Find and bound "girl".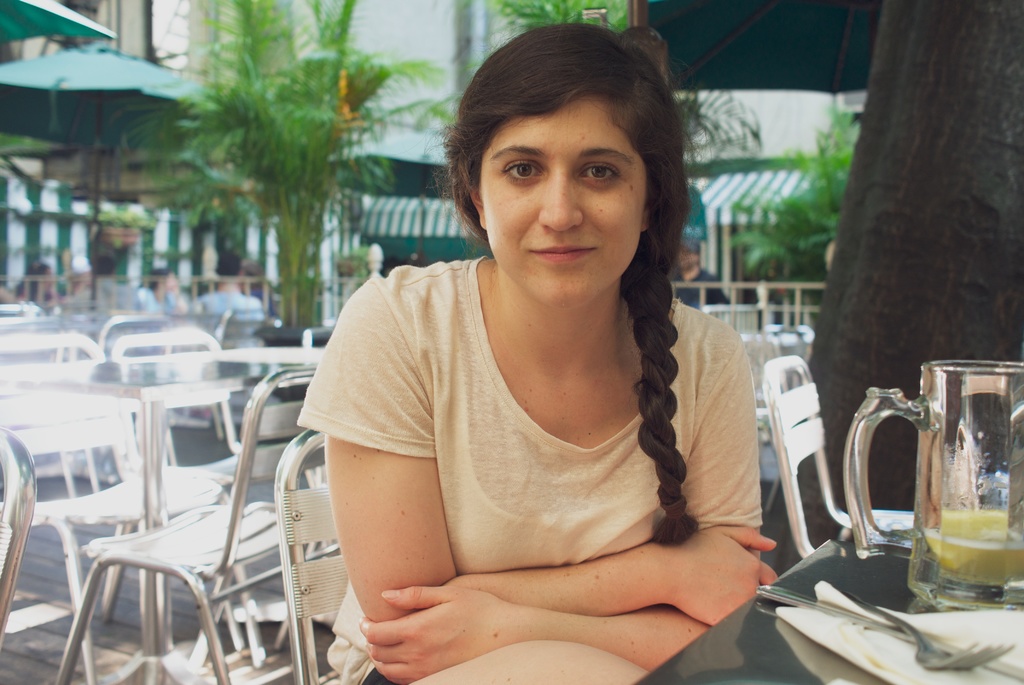
Bound: l=296, t=21, r=769, b=684.
